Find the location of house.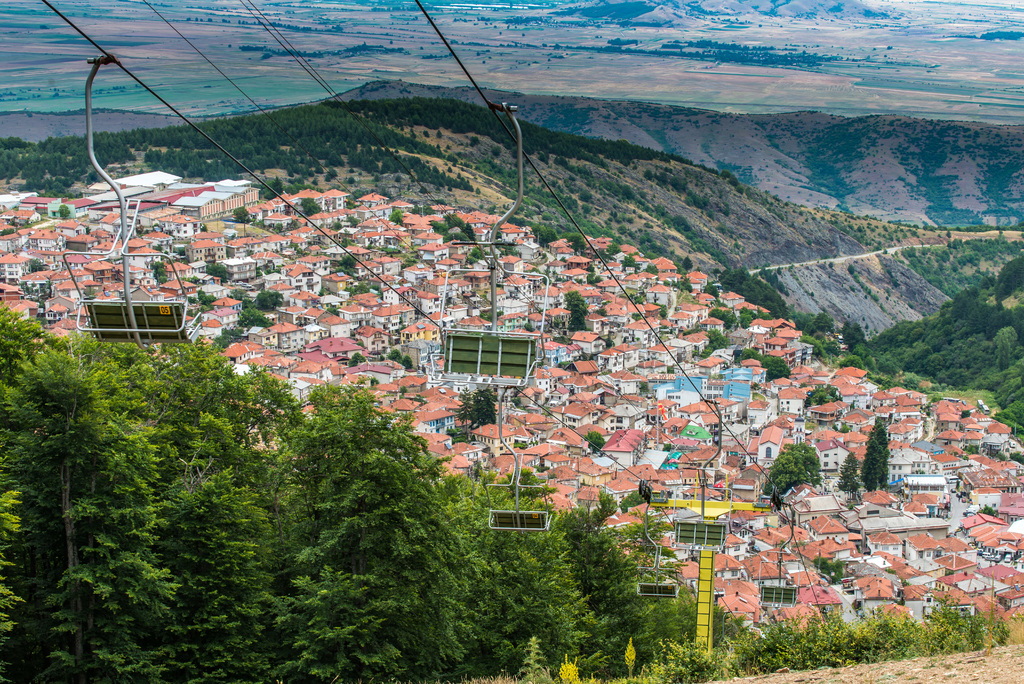
Location: box(964, 446, 1001, 475).
